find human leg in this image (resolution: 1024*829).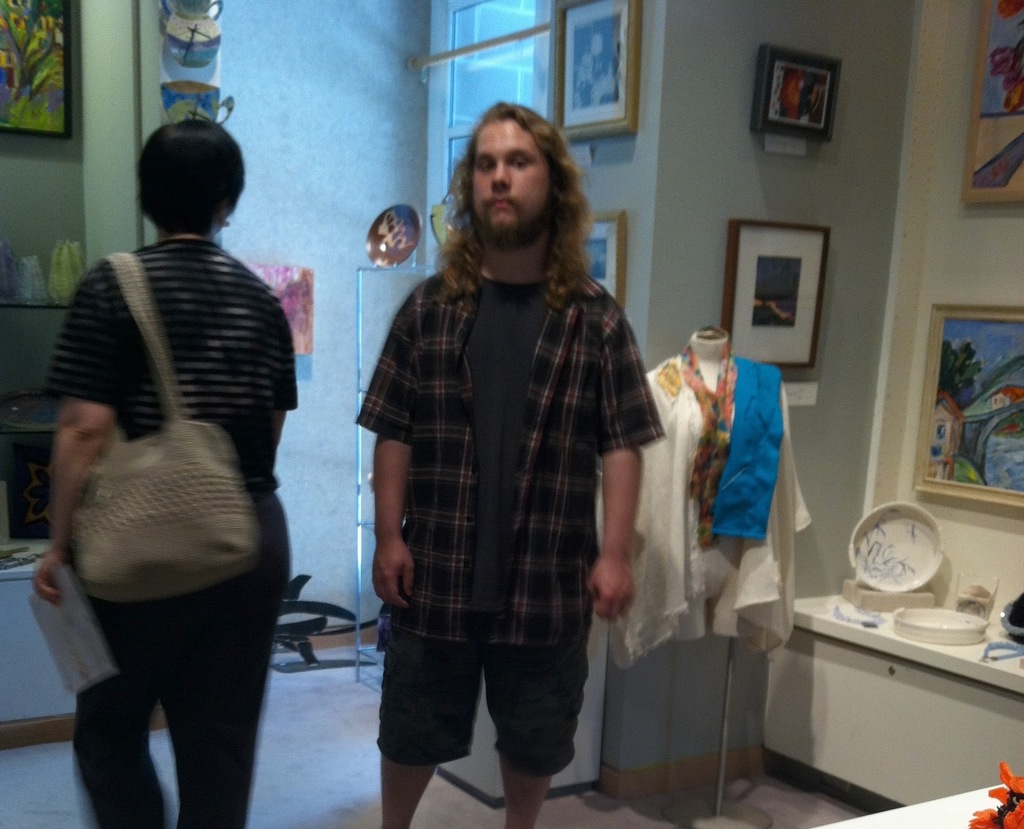
box=[371, 600, 472, 828].
